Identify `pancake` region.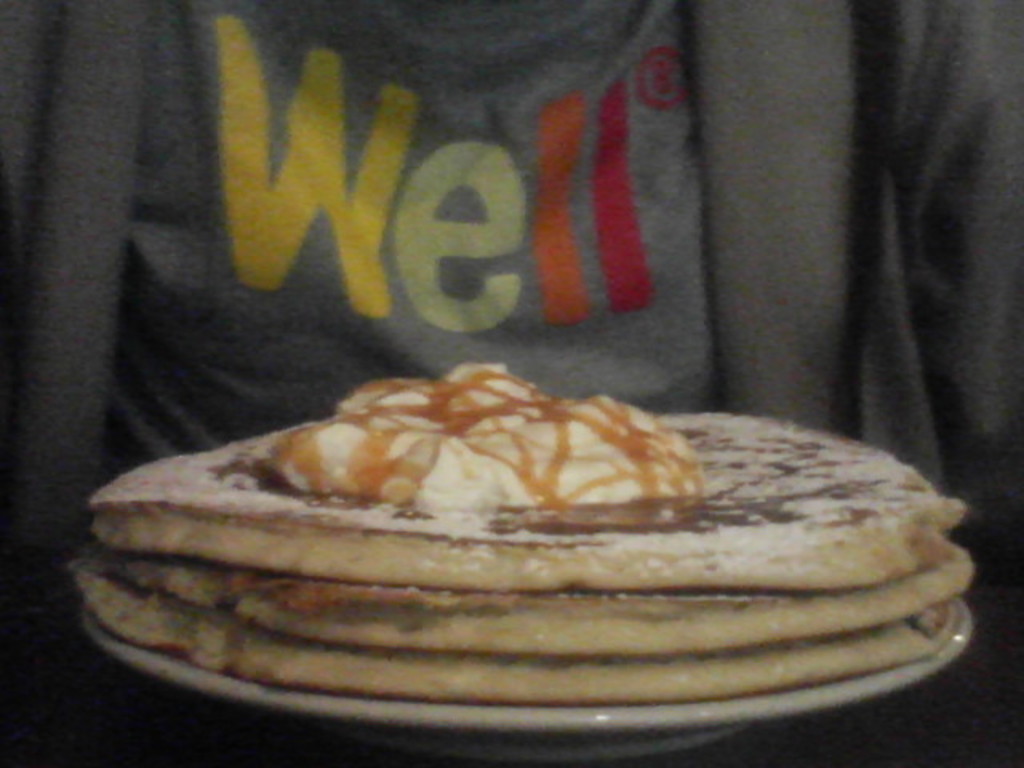
Region: detection(74, 550, 984, 712).
